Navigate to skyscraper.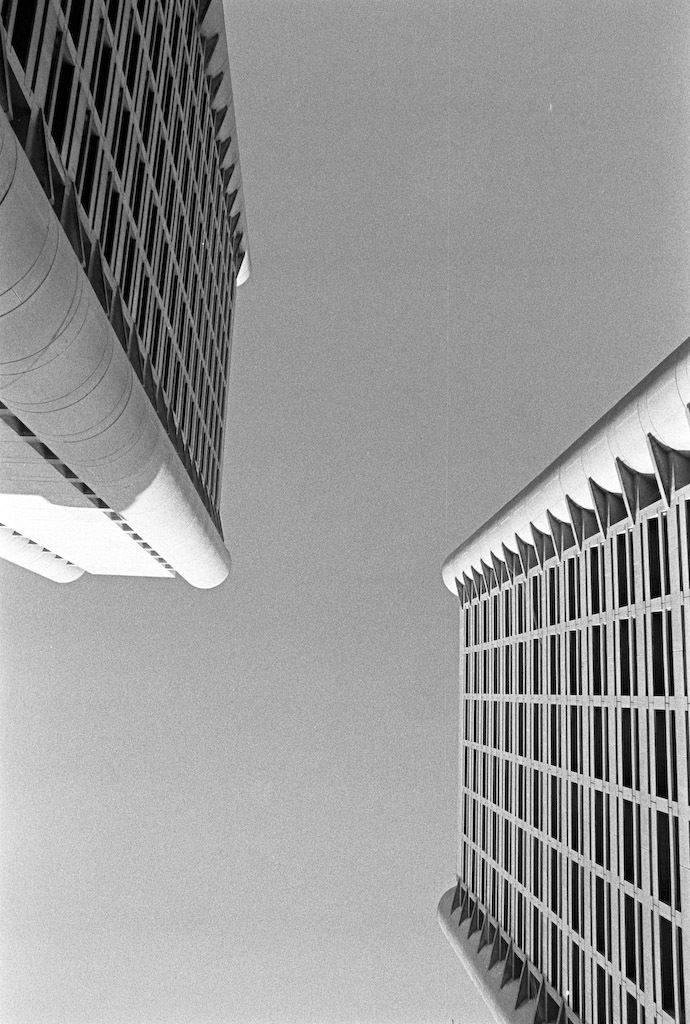
Navigation target: <box>0,0,258,588</box>.
